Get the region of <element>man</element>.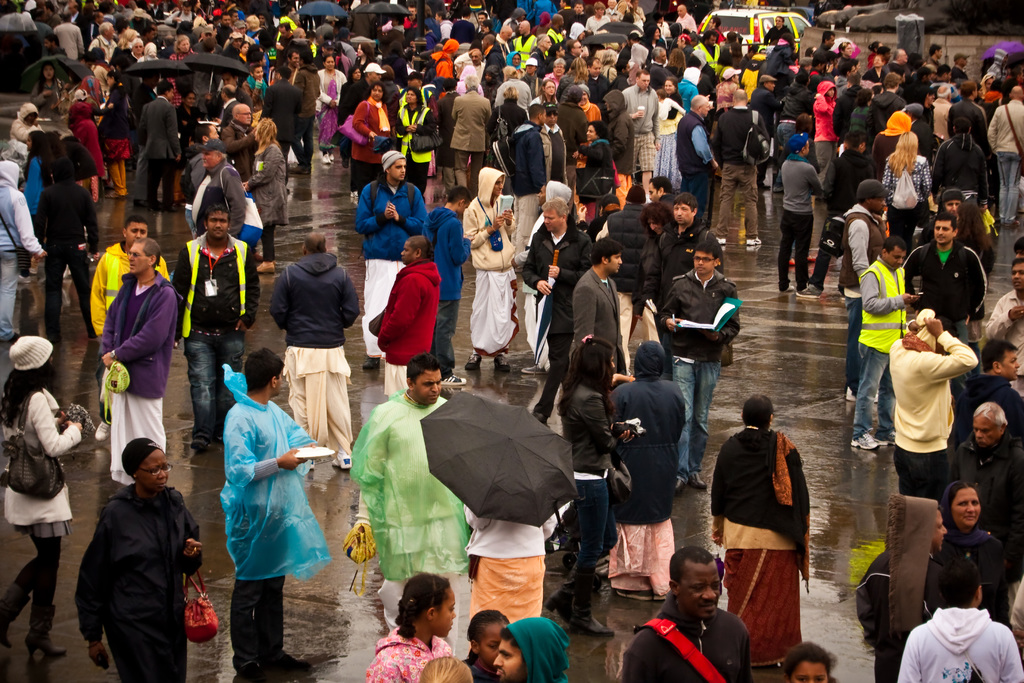
(269, 231, 361, 471).
